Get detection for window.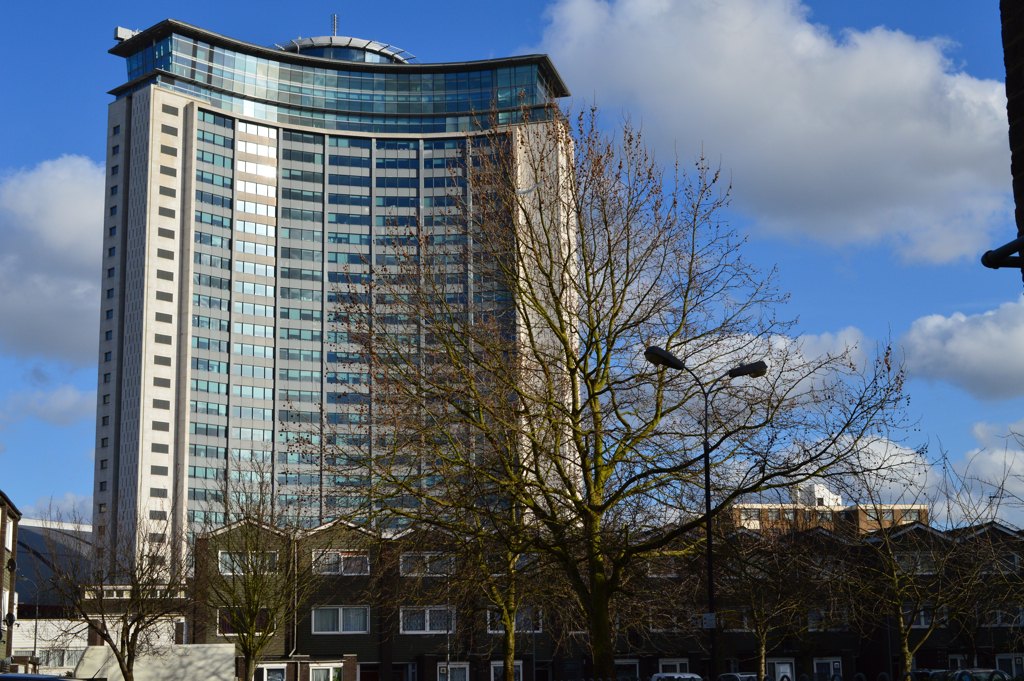
Detection: {"left": 402, "top": 601, "right": 454, "bottom": 634}.
